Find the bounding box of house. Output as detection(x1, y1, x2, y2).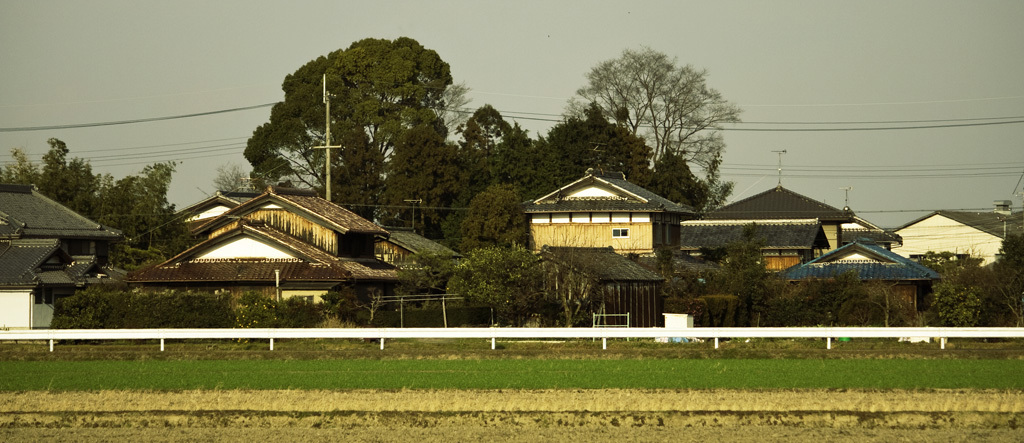
detection(0, 183, 111, 315).
